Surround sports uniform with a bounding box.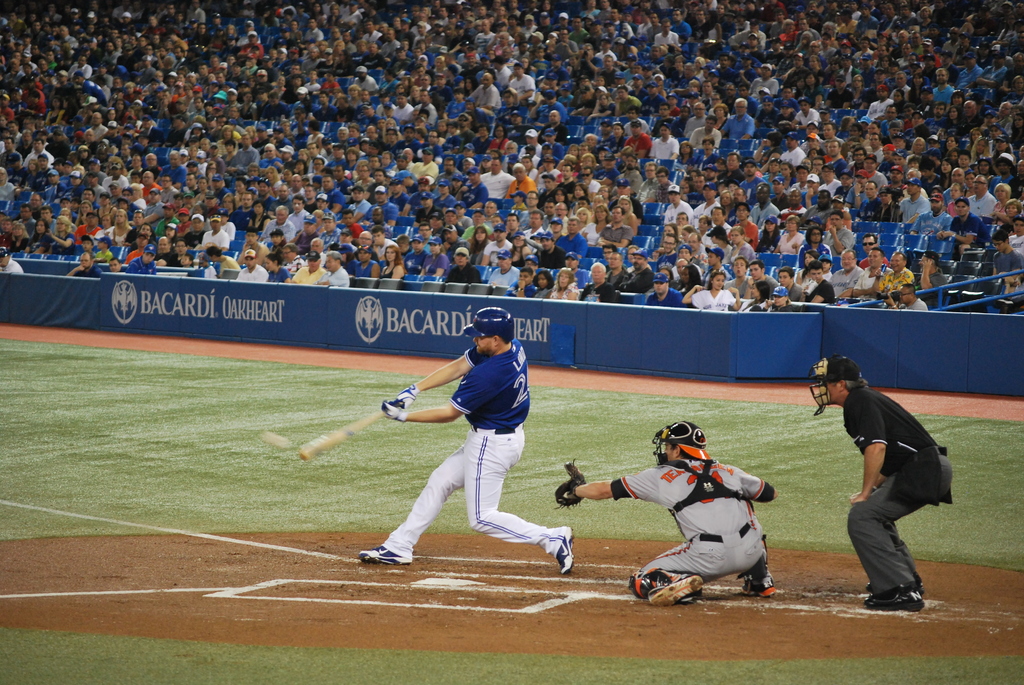
[left=348, top=311, right=560, bottom=571].
